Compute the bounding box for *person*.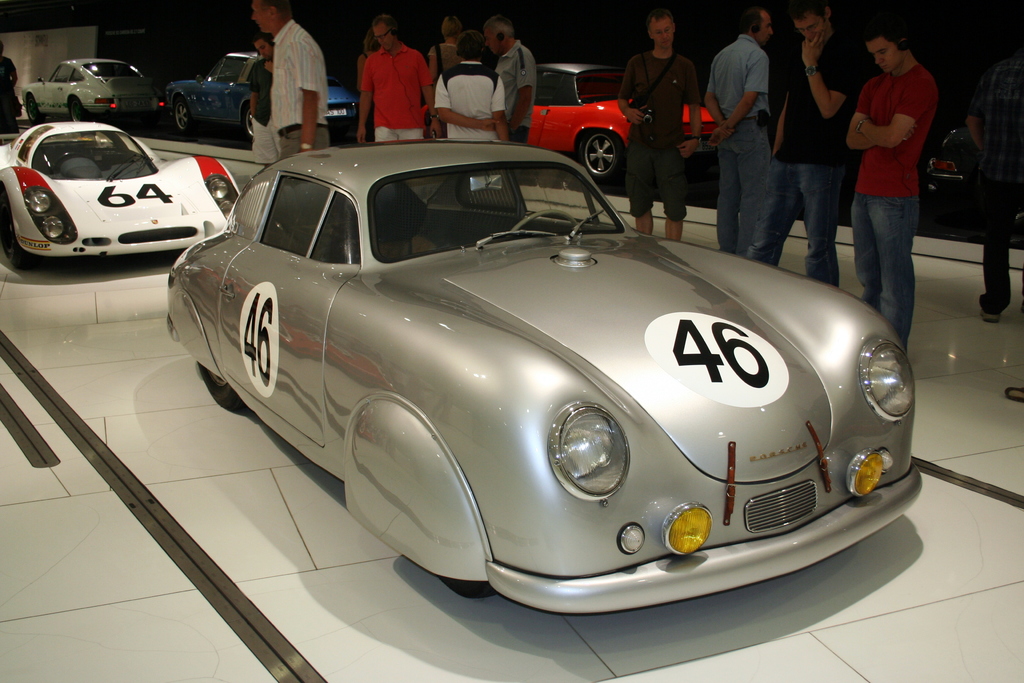
locate(243, 34, 287, 174).
